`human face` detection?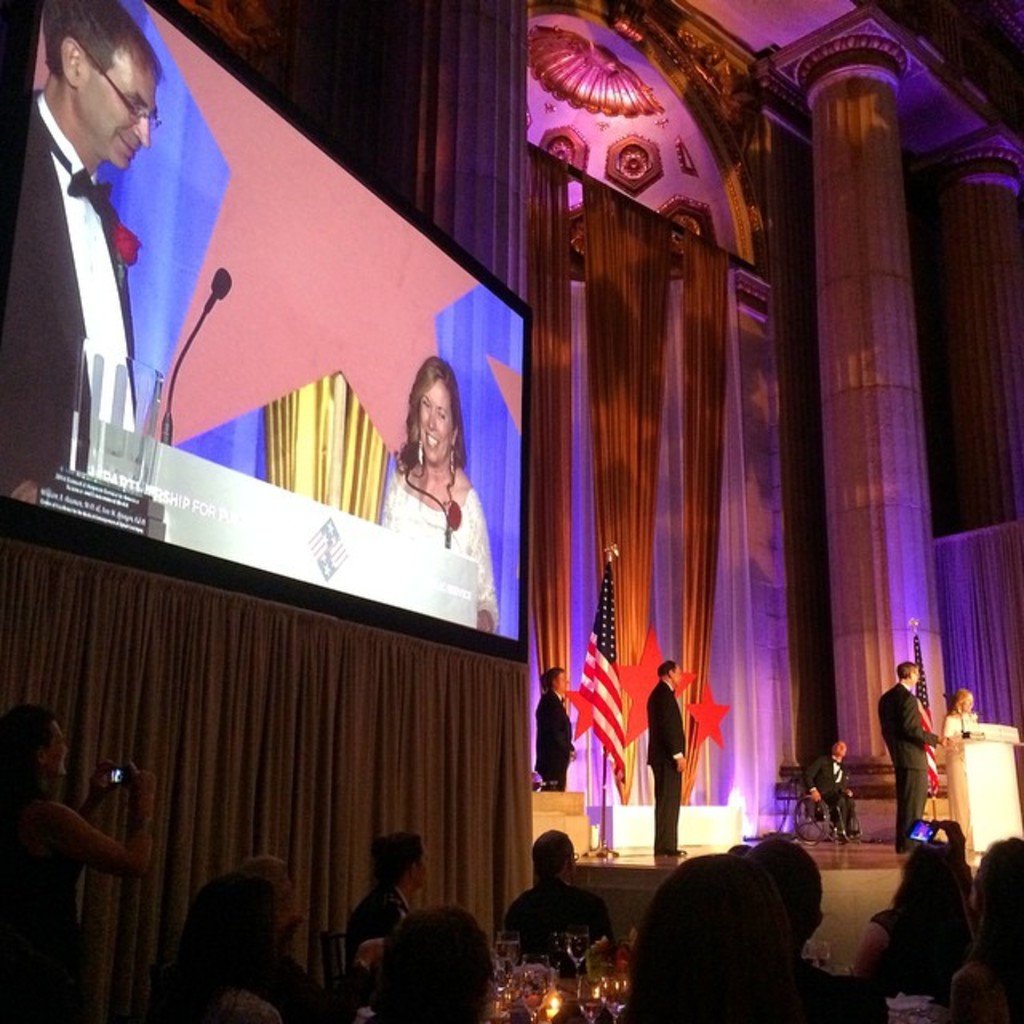
bbox(77, 45, 173, 174)
